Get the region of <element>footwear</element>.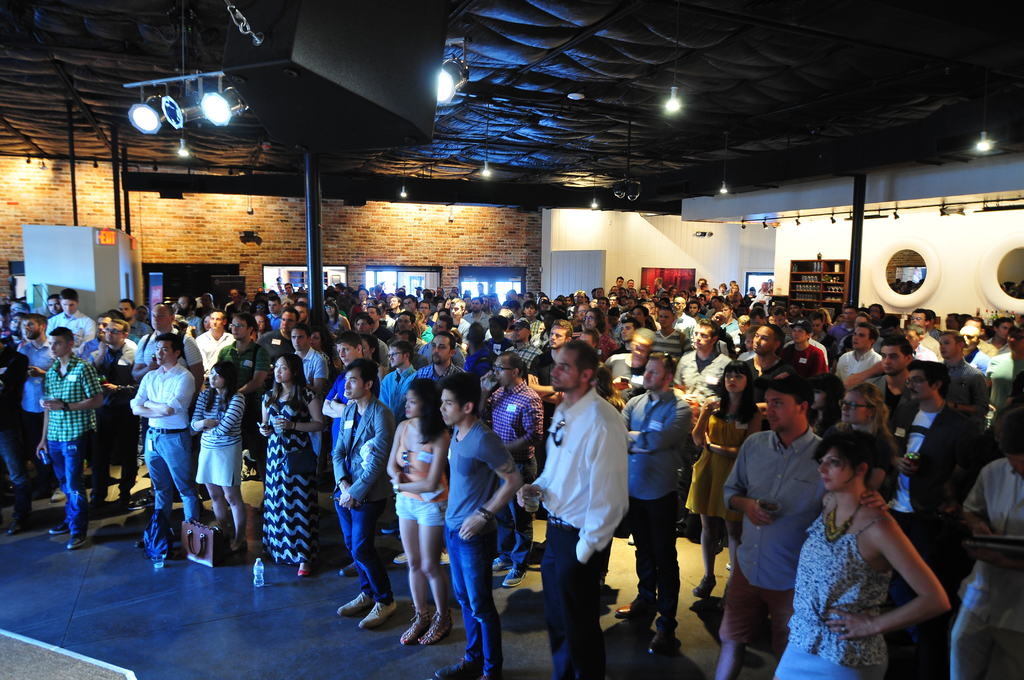
{"x1": 650, "y1": 629, "x2": 673, "y2": 654}.
